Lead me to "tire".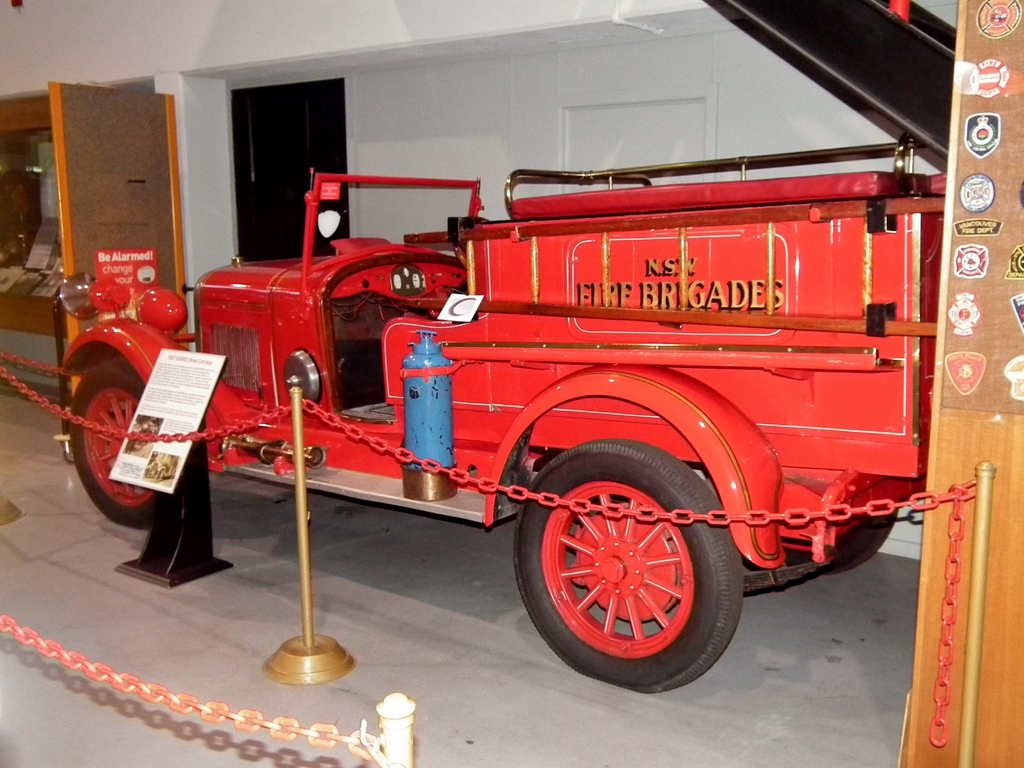
Lead to 510 438 743 693.
